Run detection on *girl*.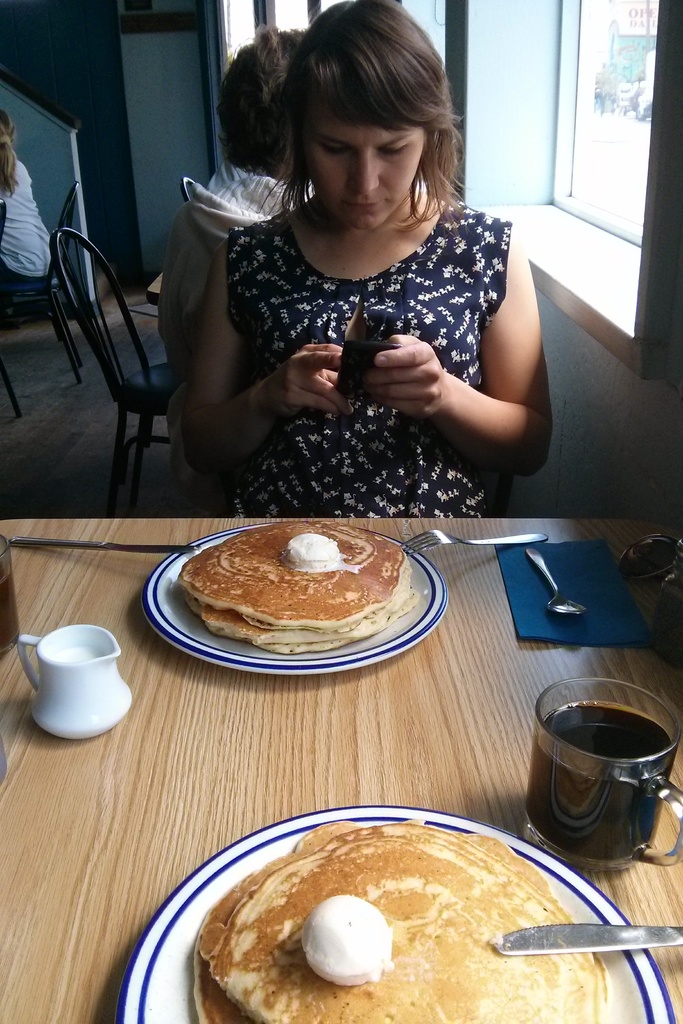
Result: locate(167, 1, 557, 517).
